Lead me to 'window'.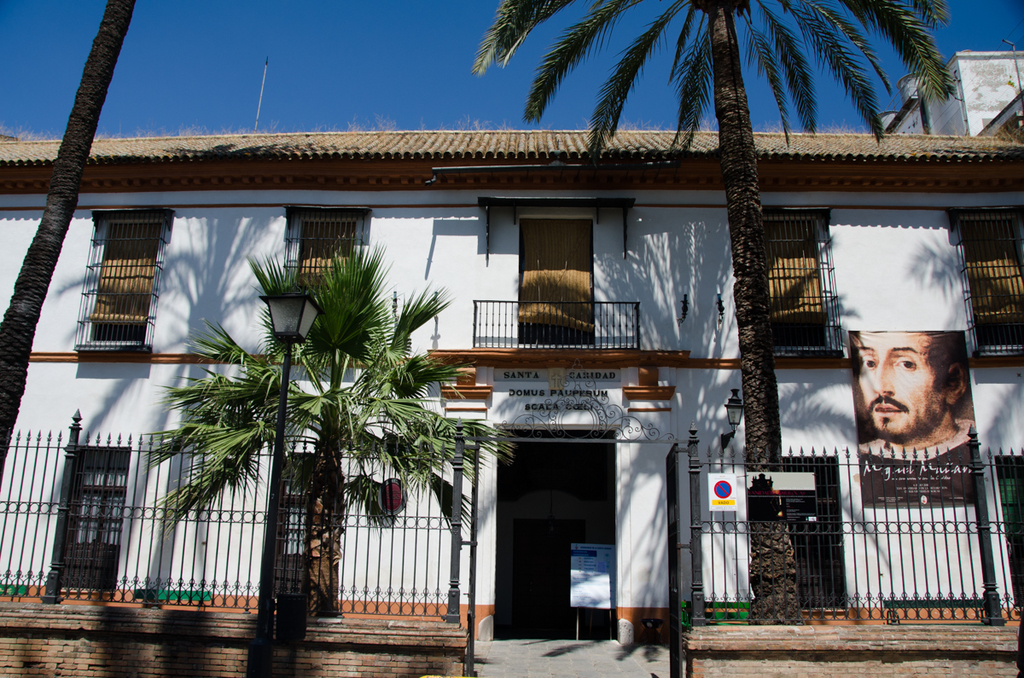
Lead to (left=764, top=207, right=829, bottom=354).
